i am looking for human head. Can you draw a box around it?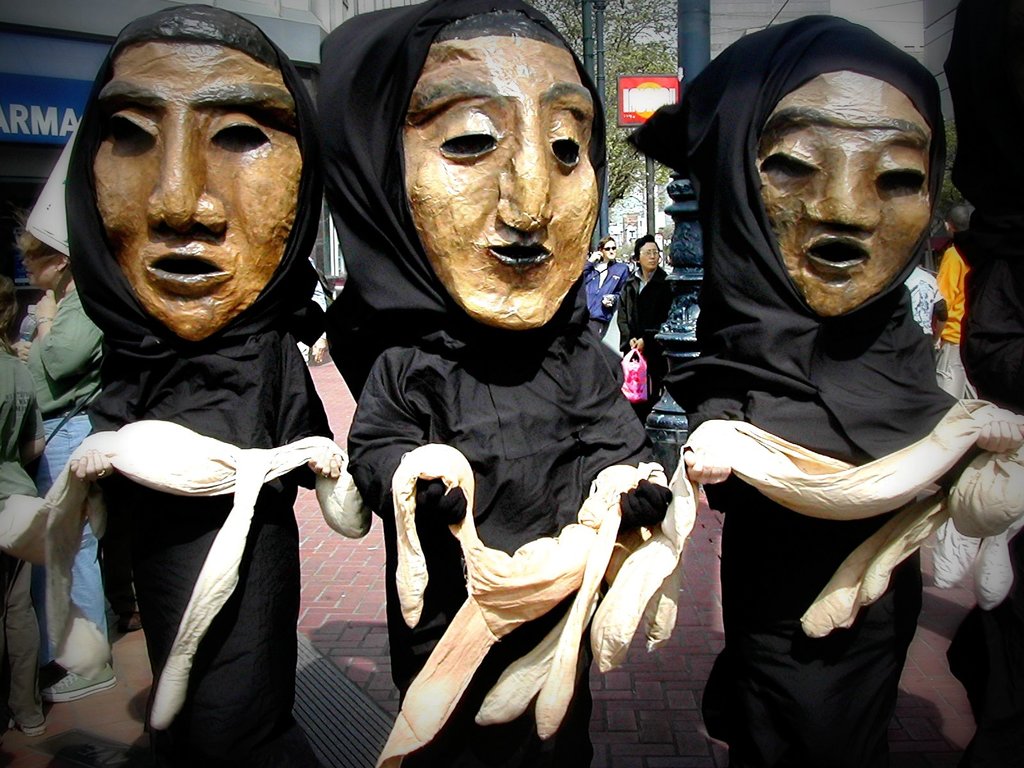
Sure, the bounding box is 753:32:934:316.
